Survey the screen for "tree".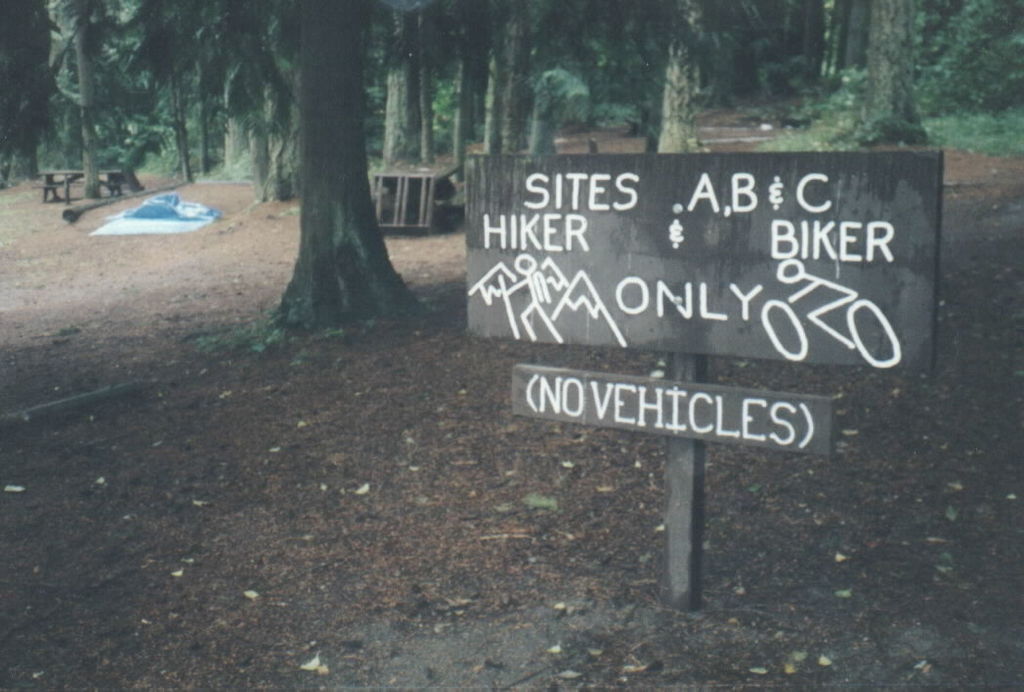
Survey found: x1=235 y1=0 x2=335 y2=241.
